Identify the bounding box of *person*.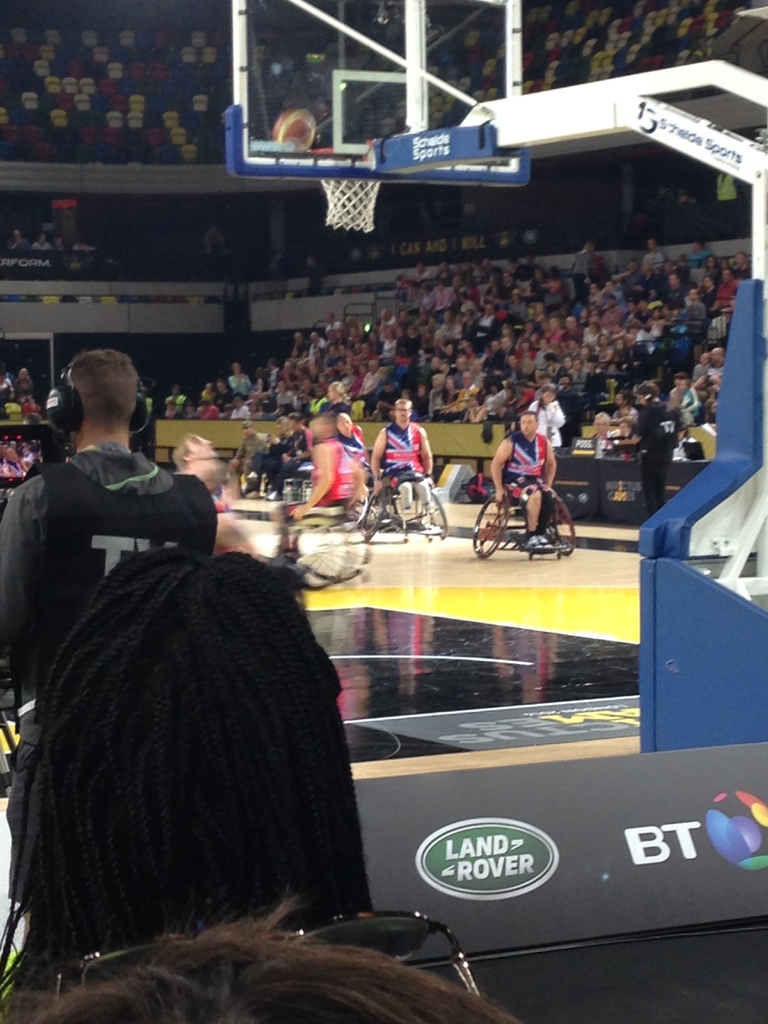
region(0, 346, 259, 691).
